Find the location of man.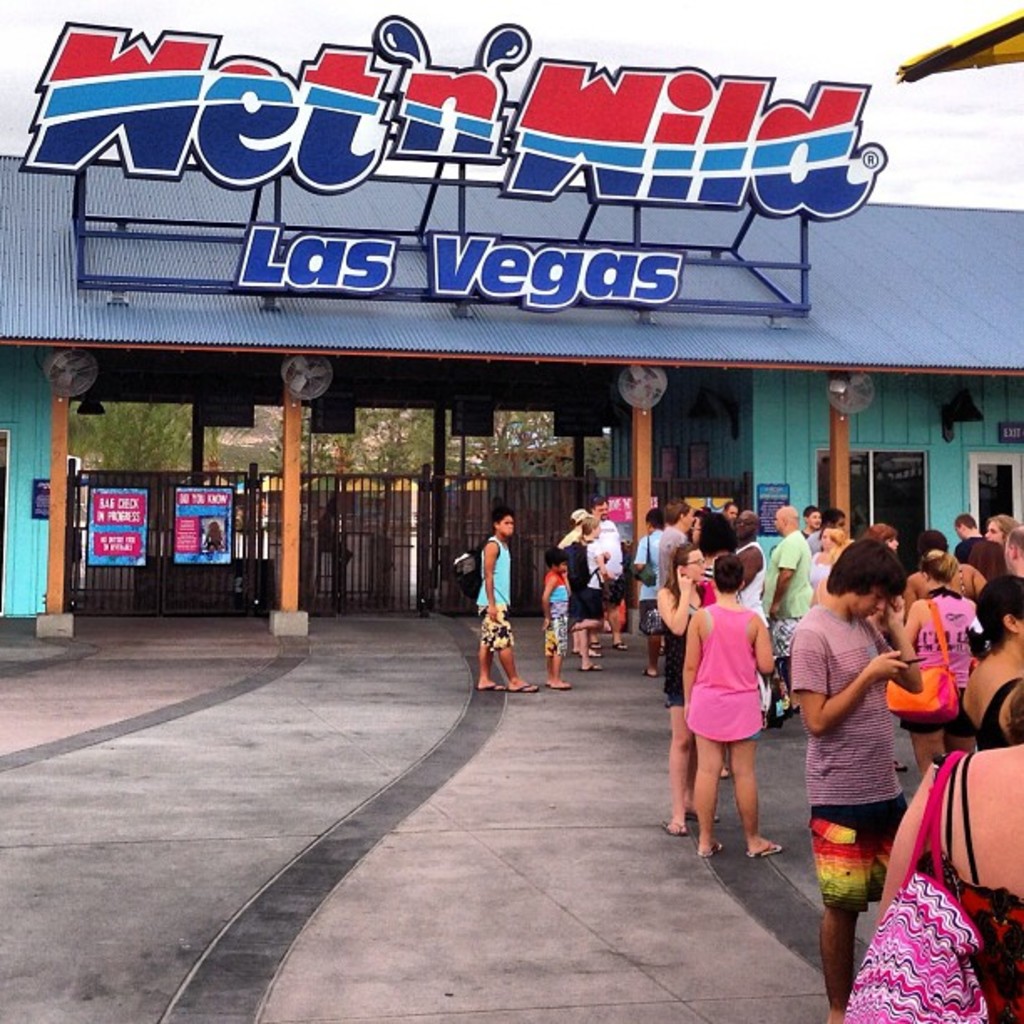
Location: box(788, 534, 927, 1022).
